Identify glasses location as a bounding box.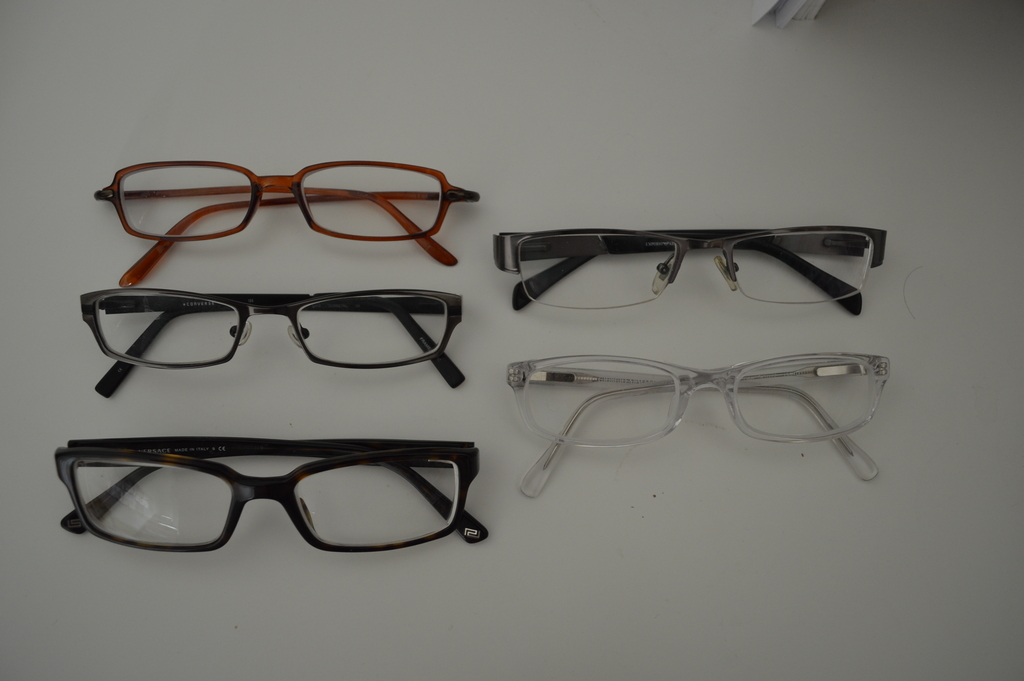
x1=506, y1=351, x2=893, y2=501.
